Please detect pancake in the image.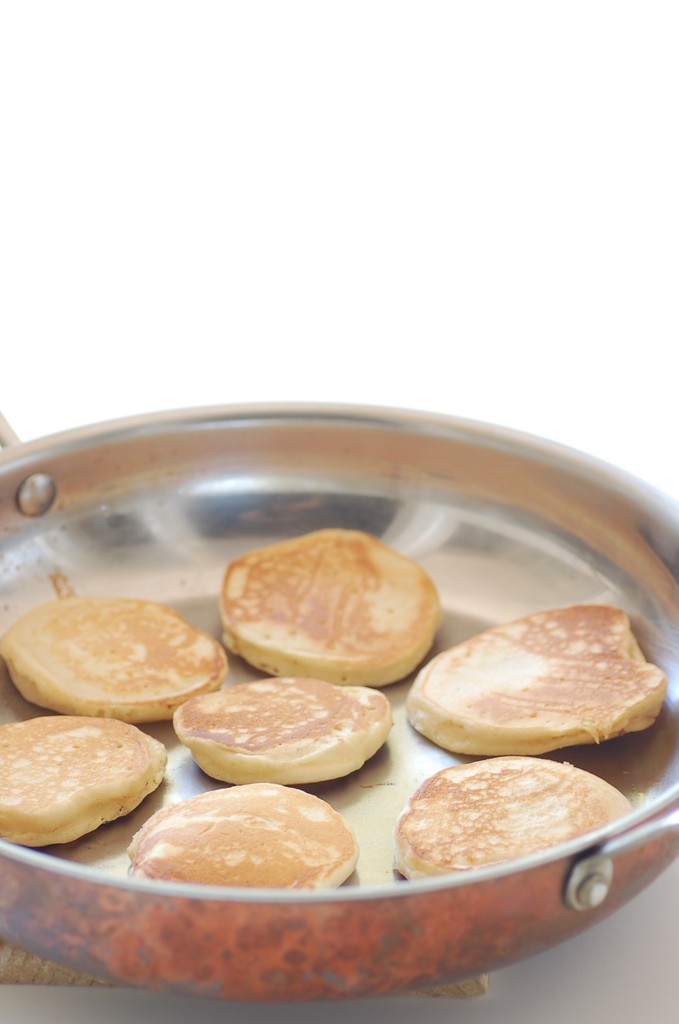
0, 589, 227, 725.
